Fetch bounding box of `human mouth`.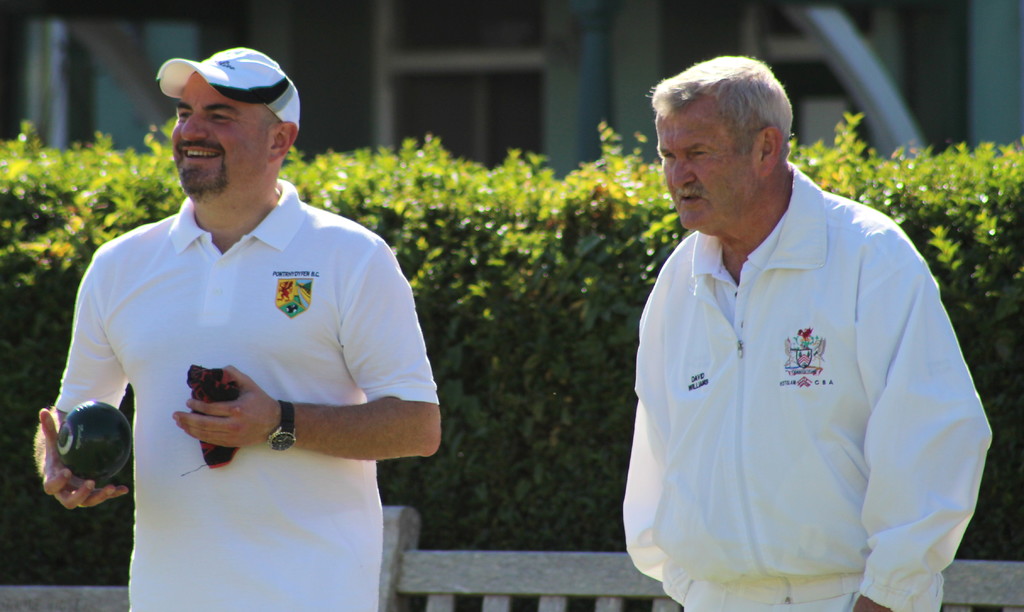
Bbox: bbox=(676, 186, 708, 210).
